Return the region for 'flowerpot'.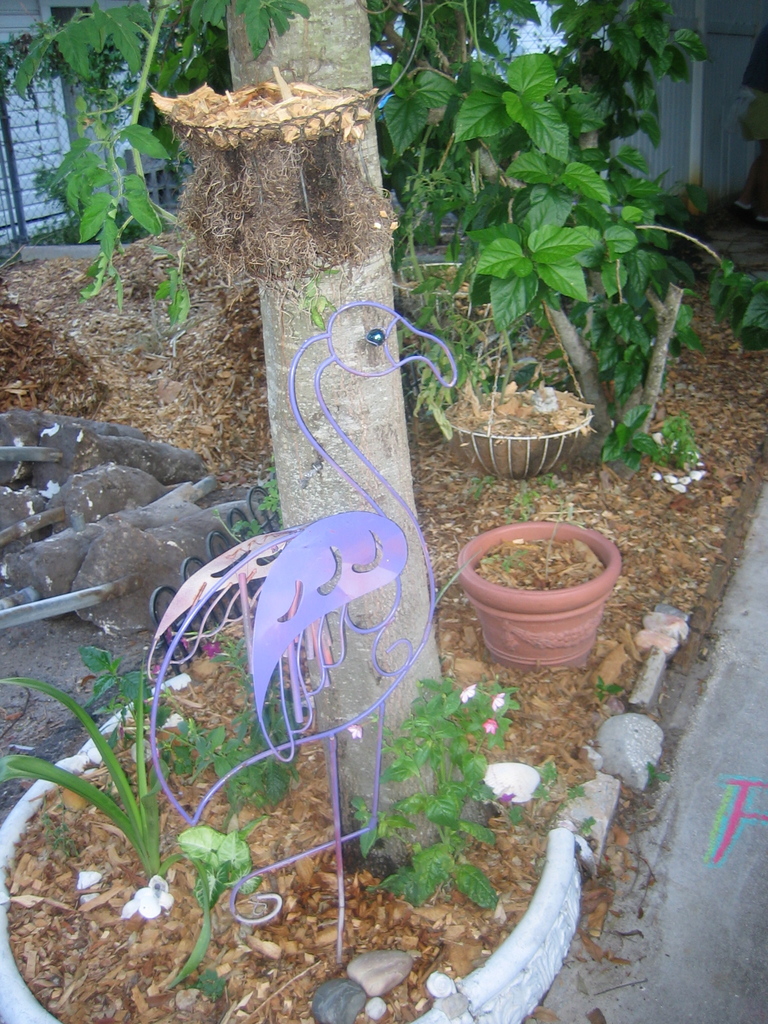
<bbox>458, 519, 622, 676</bbox>.
